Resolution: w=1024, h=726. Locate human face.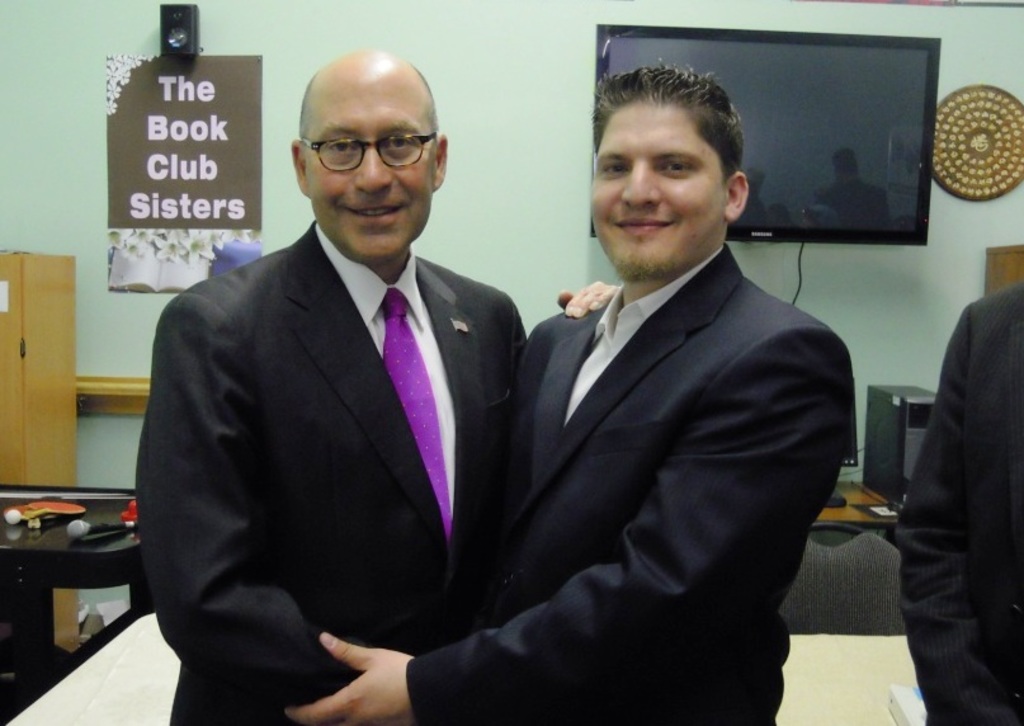
Rect(594, 108, 719, 274).
